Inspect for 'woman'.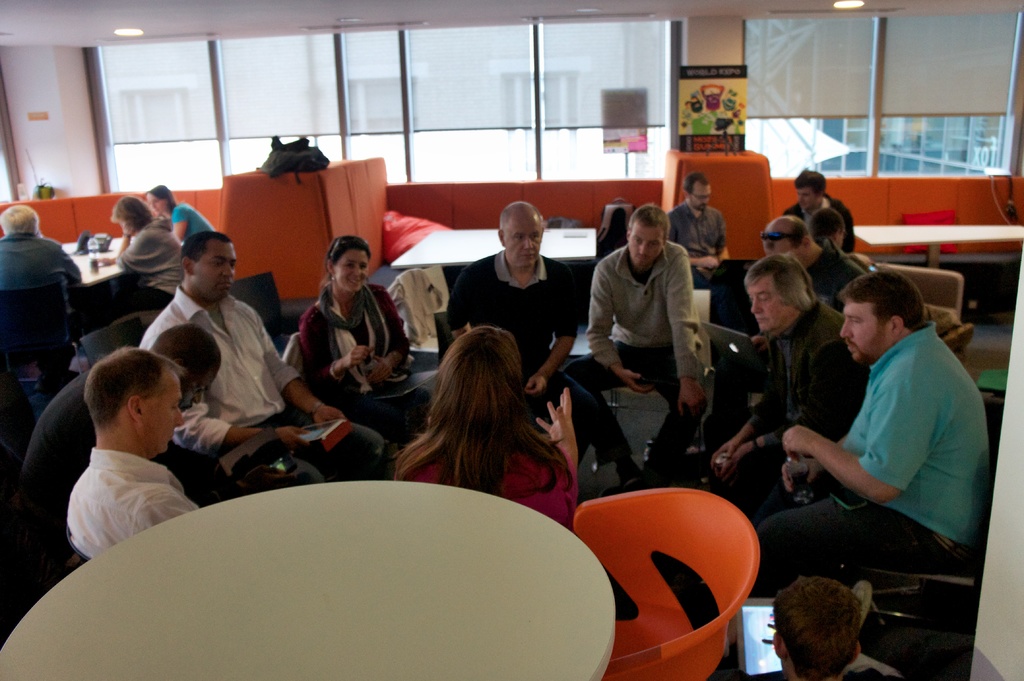
Inspection: detection(298, 239, 438, 455).
